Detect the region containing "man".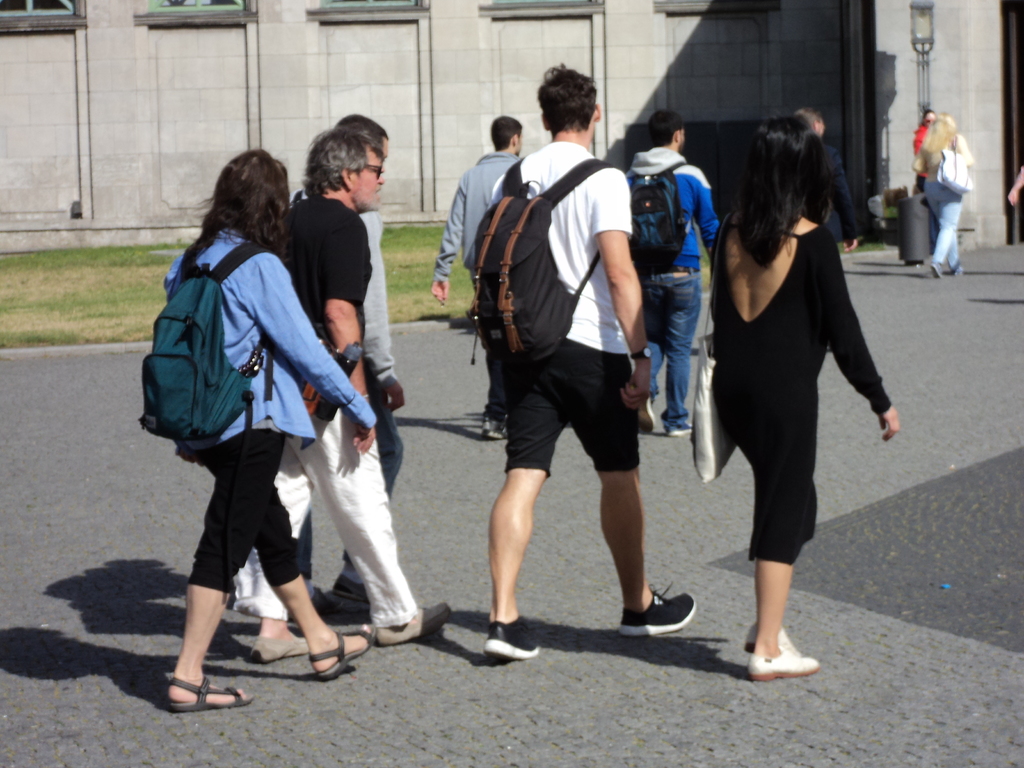
(435,113,528,437).
